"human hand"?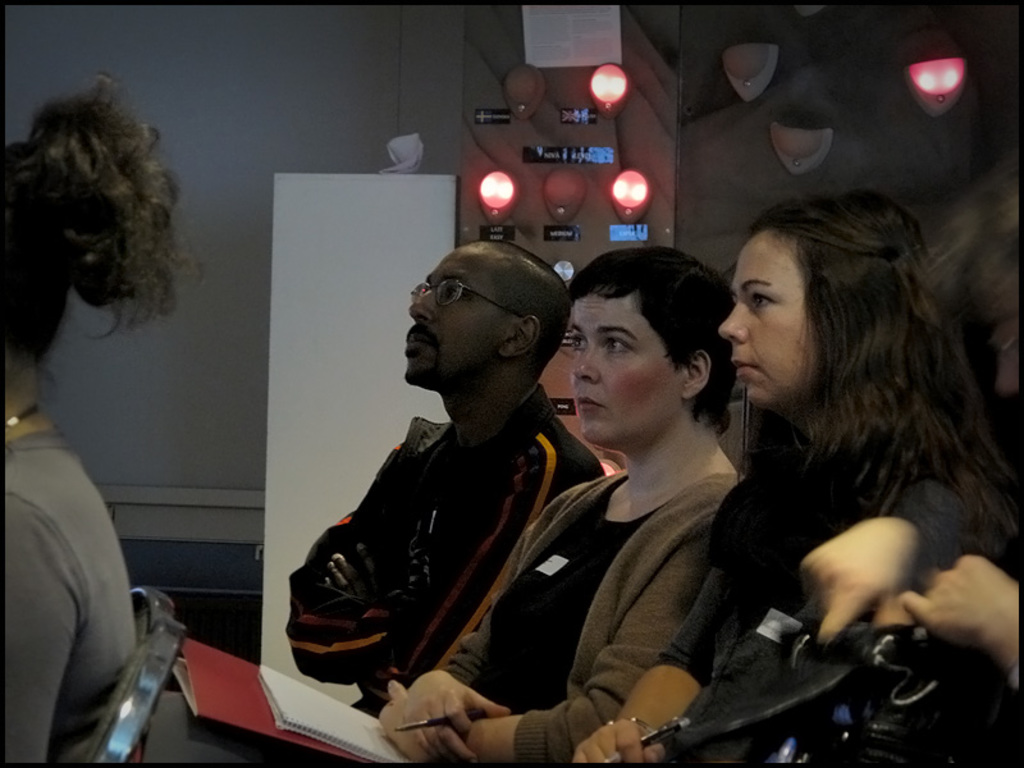
371,676,410,741
